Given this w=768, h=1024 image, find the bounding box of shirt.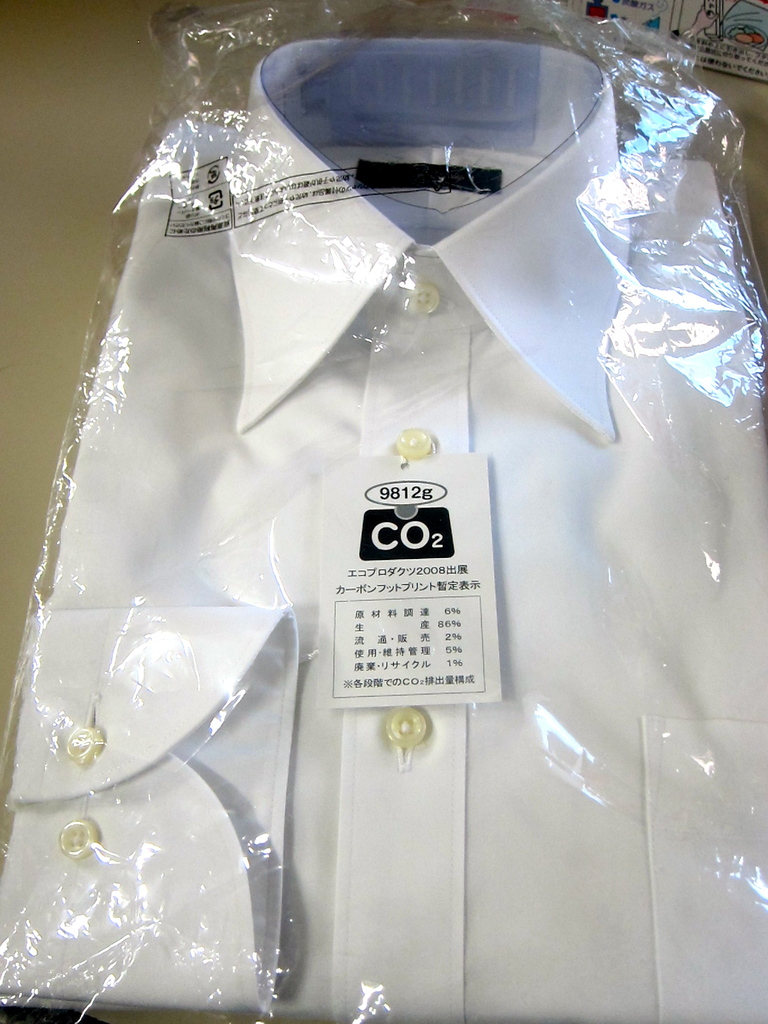
BBox(8, 38, 767, 1021).
